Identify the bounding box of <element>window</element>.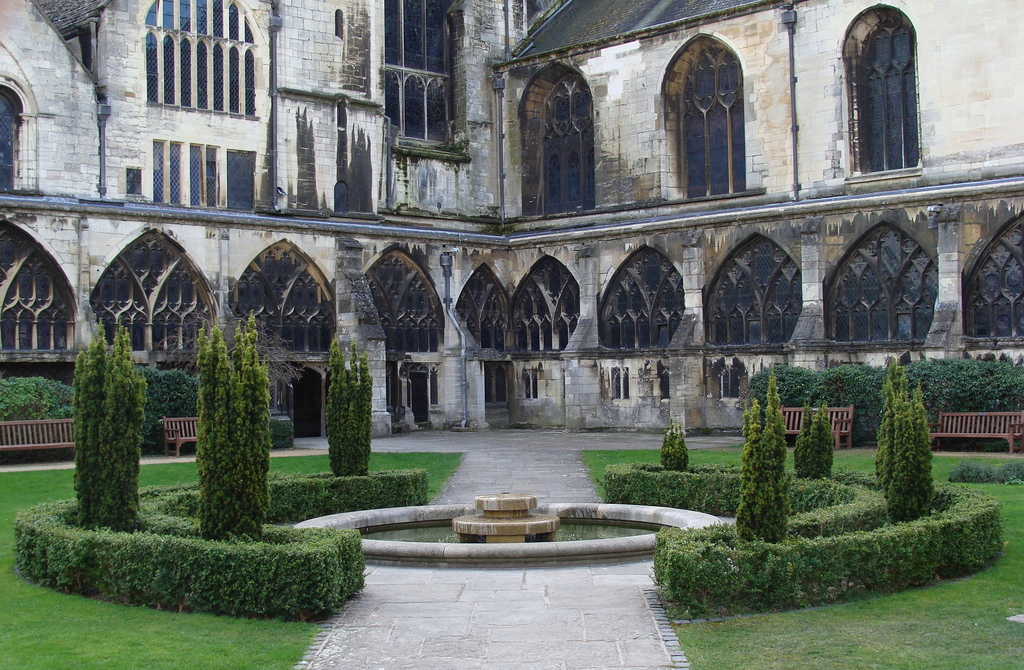
rect(224, 150, 253, 209).
